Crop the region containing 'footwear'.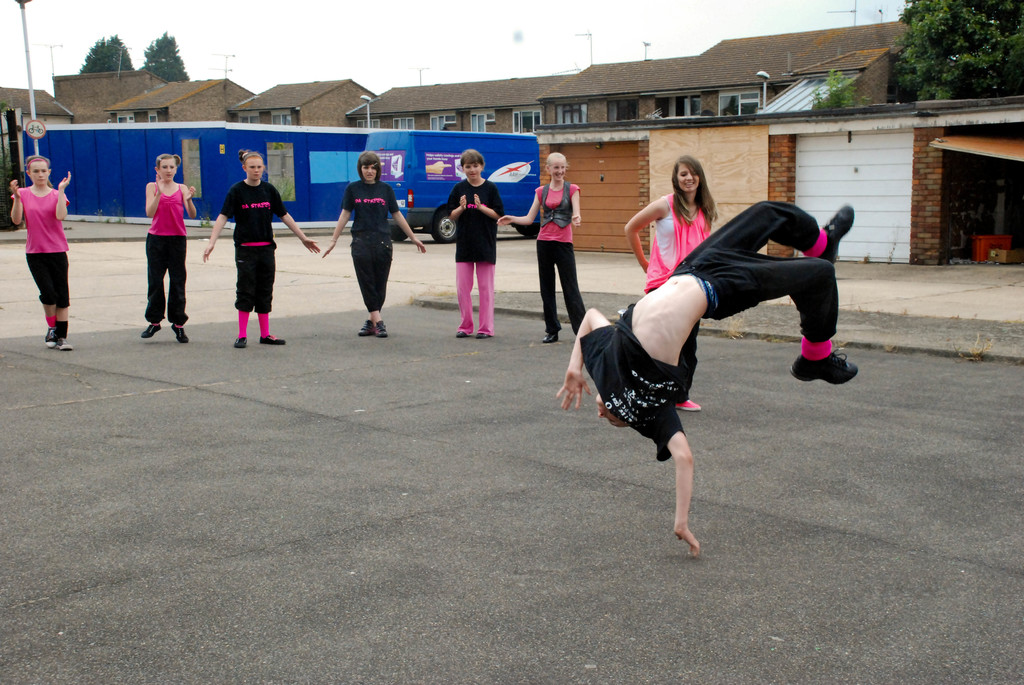
Crop region: 43/328/60/354.
